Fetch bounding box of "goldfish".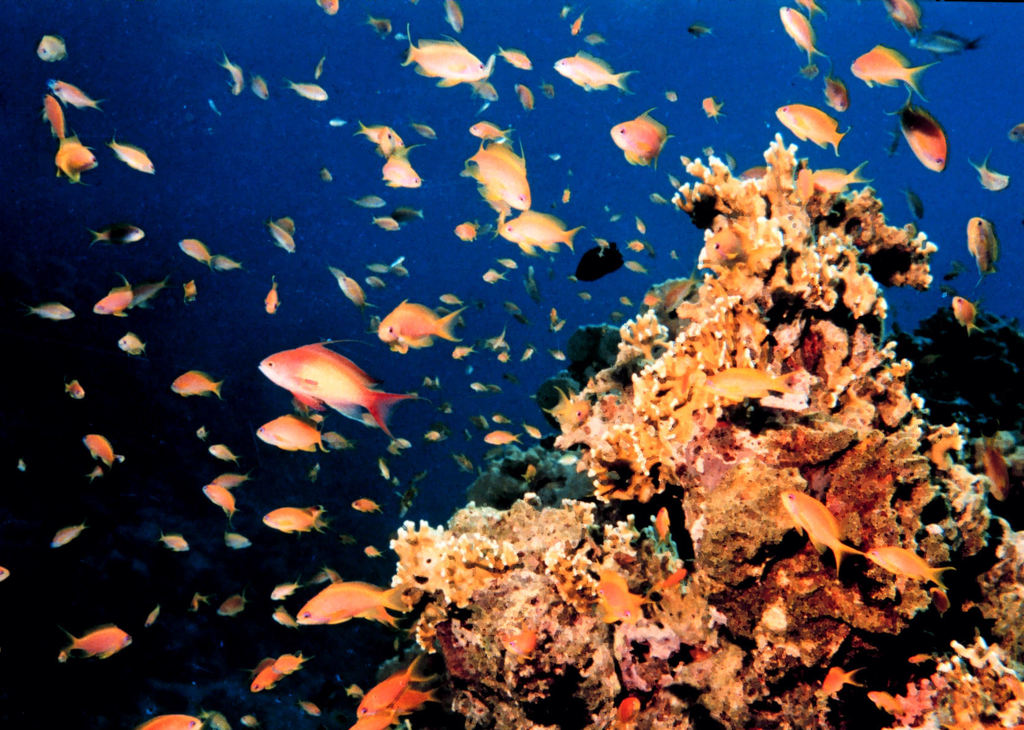
Bbox: 514/81/534/113.
